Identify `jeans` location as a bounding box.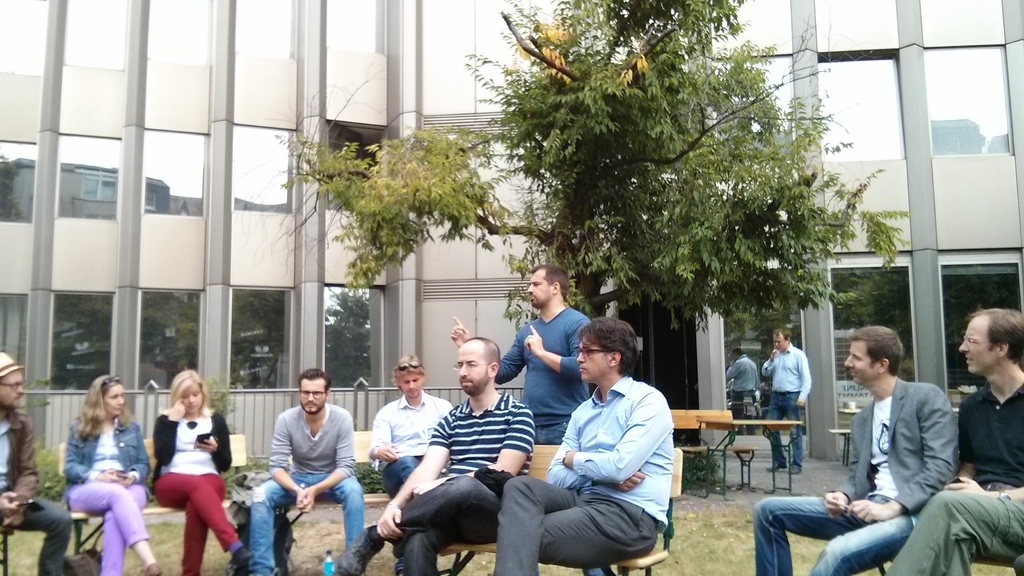
765/388/803/465.
